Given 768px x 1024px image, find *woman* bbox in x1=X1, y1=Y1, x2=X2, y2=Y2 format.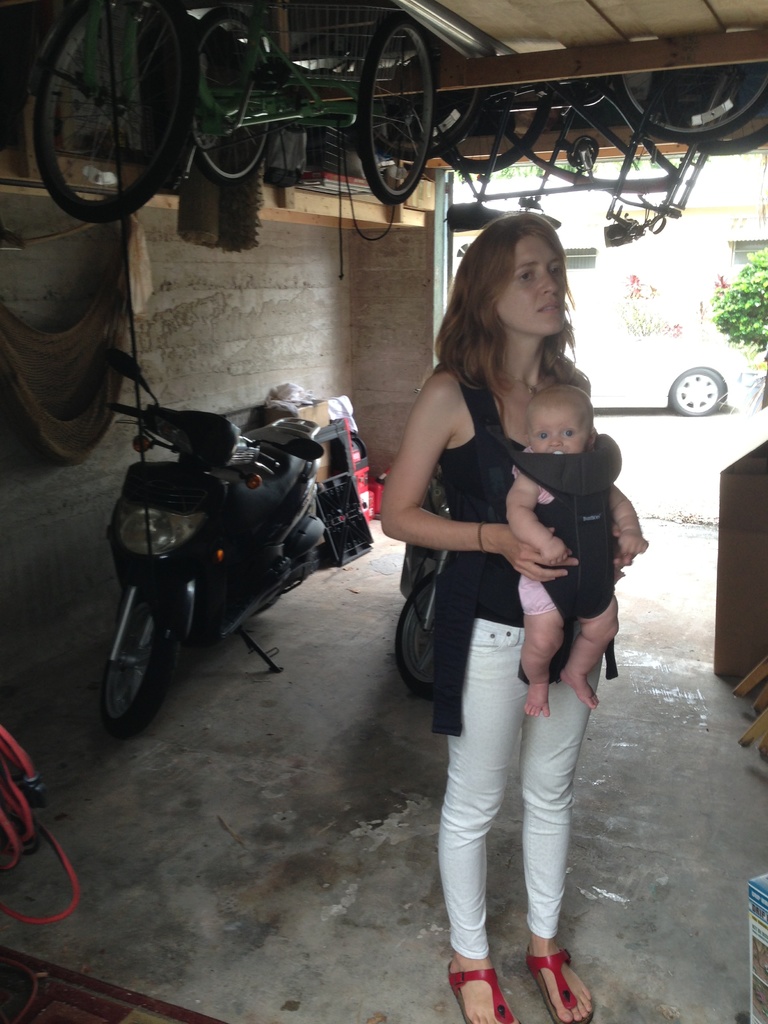
x1=381, y1=191, x2=610, y2=931.
